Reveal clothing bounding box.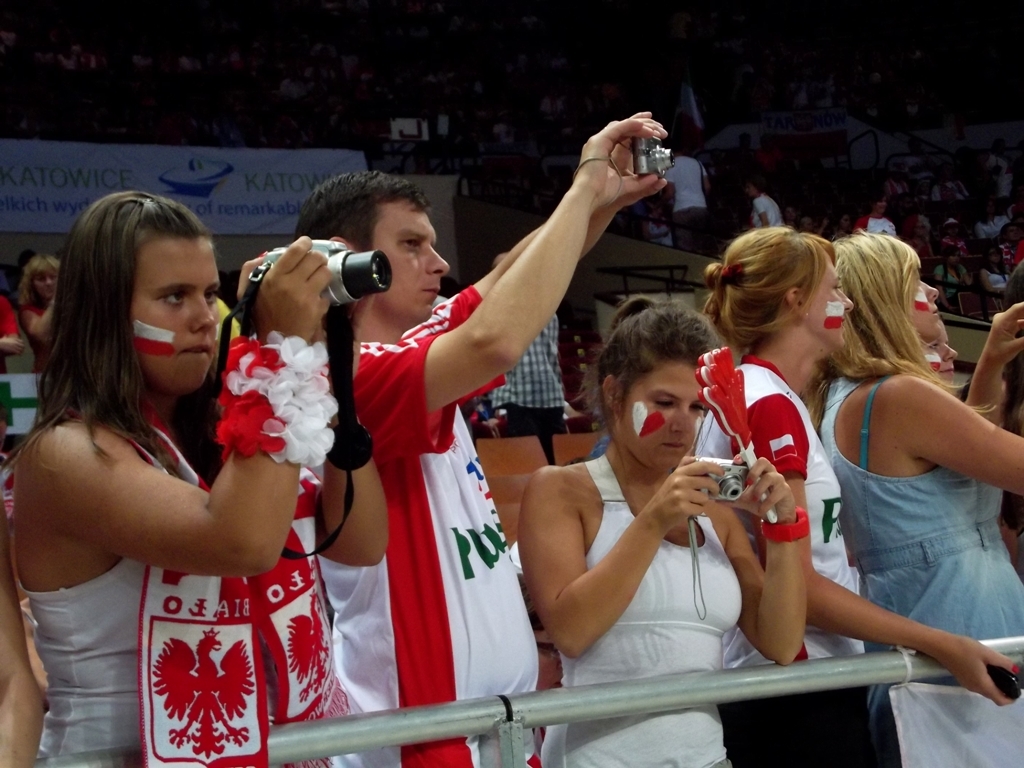
Revealed: bbox=(0, 294, 16, 369).
